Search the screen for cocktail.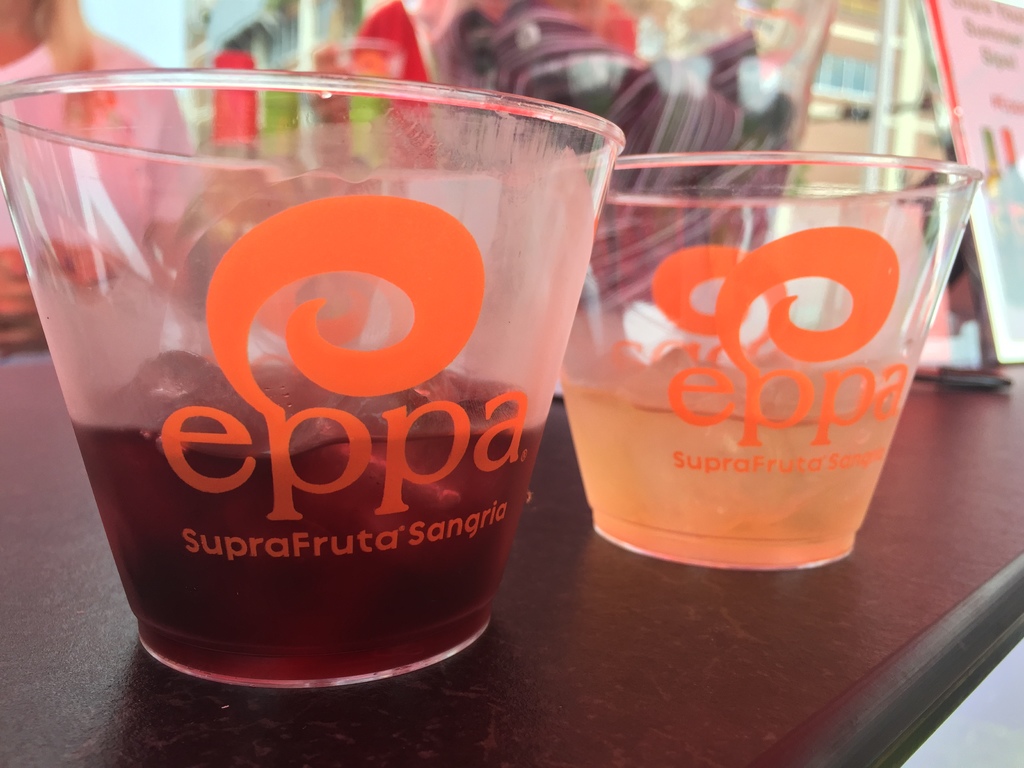
Found at box(0, 72, 624, 687).
